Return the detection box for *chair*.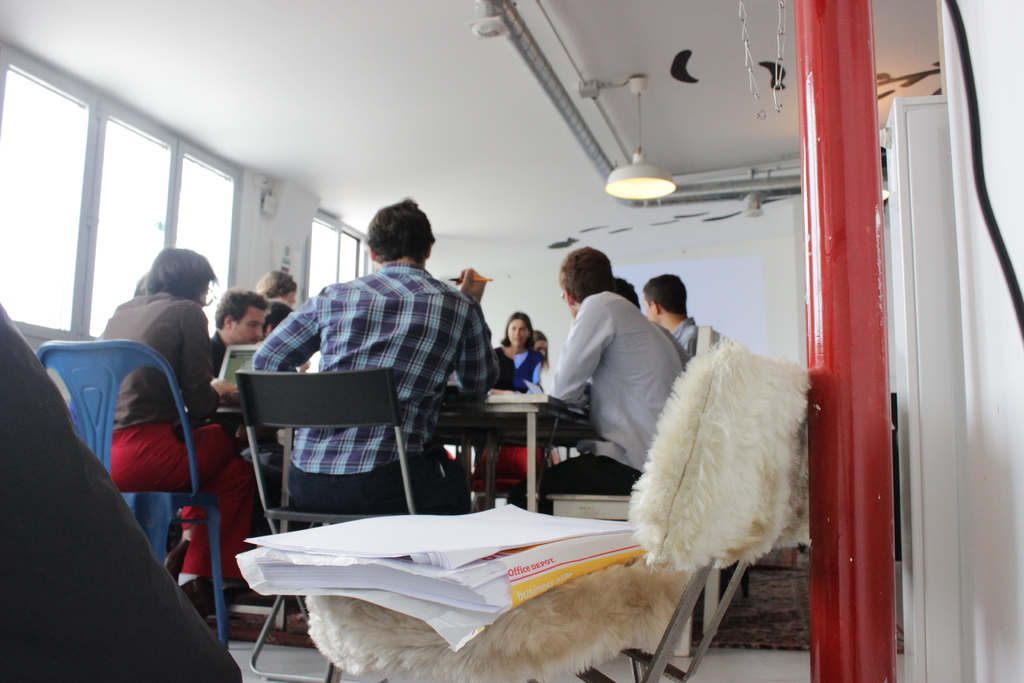
{"x1": 222, "y1": 331, "x2": 520, "y2": 546}.
